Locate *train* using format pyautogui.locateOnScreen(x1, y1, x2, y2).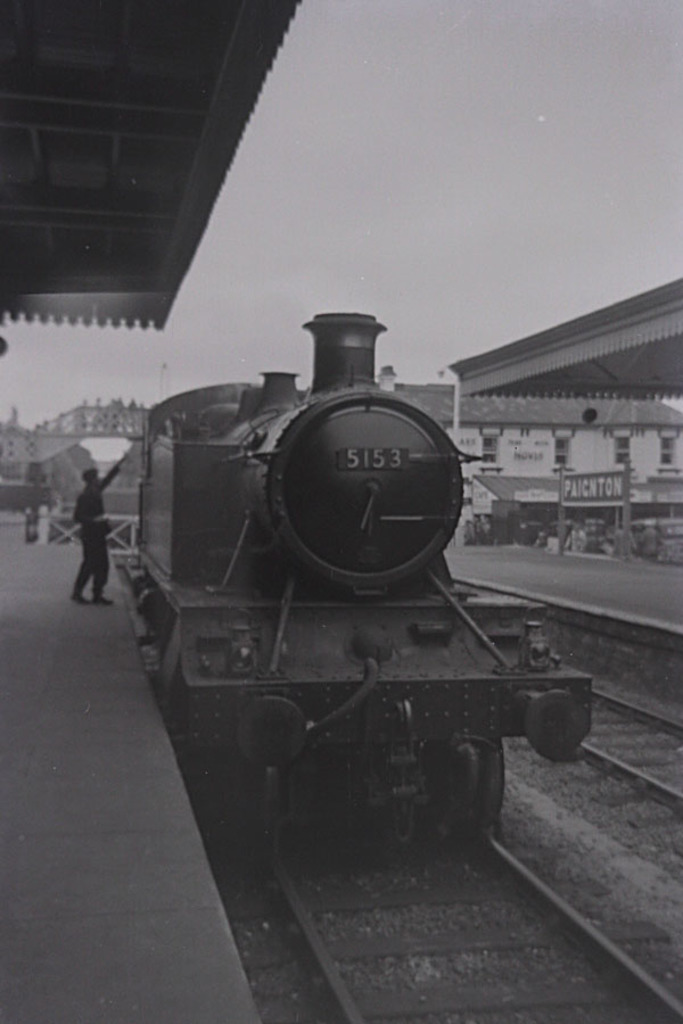
pyautogui.locateOnScreen(110, 305, 598, 867).
